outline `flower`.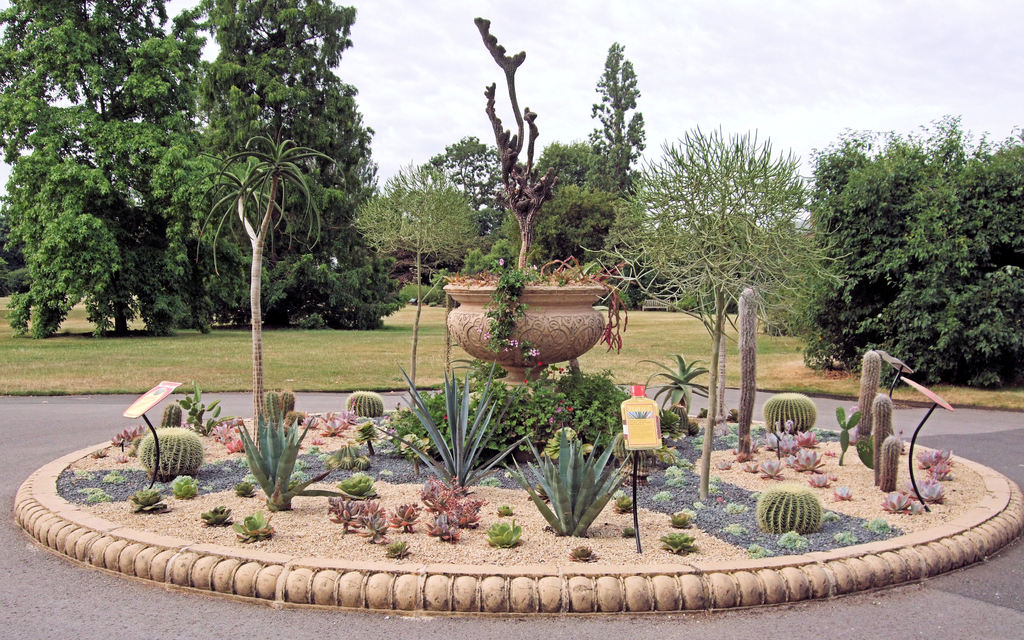
Outline: box(522, 379, 526, 386).
